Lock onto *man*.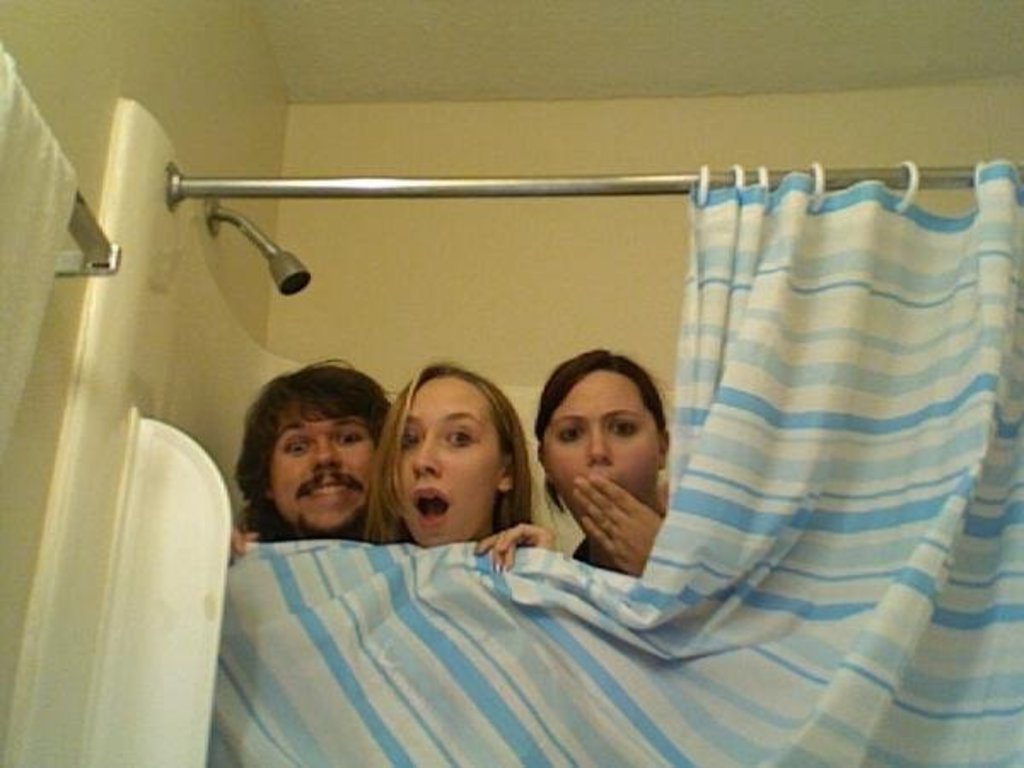
Locked: box=[227, 352, 408, 556].
